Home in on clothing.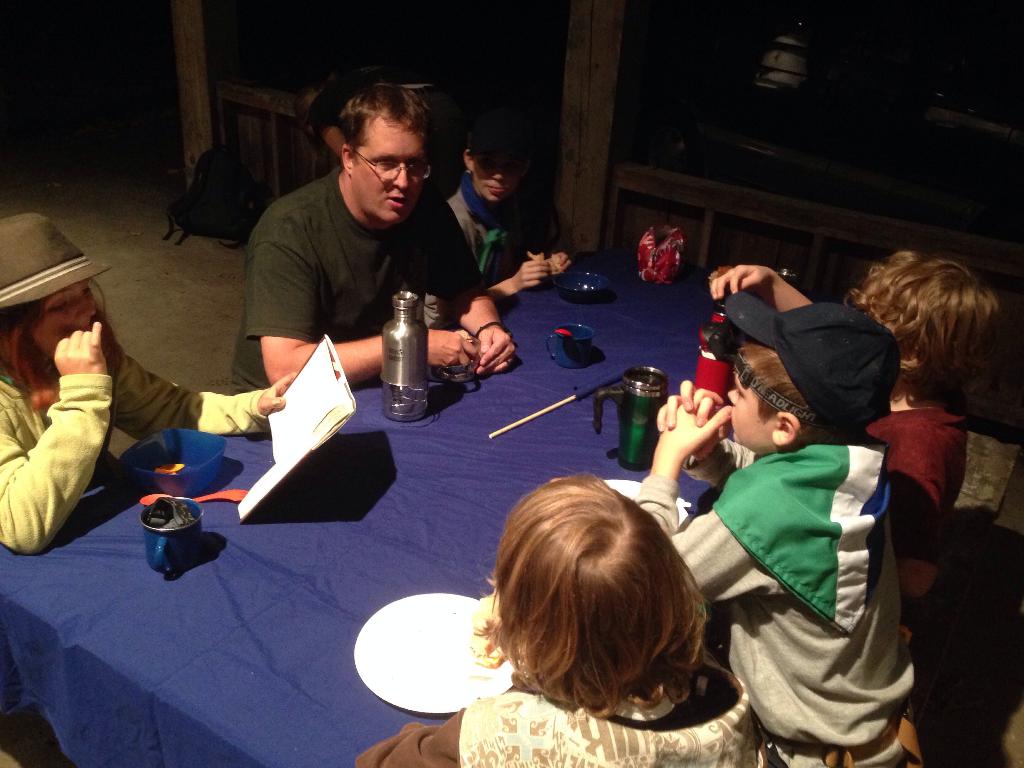
Homed in at [352, 660, 770, 767].
